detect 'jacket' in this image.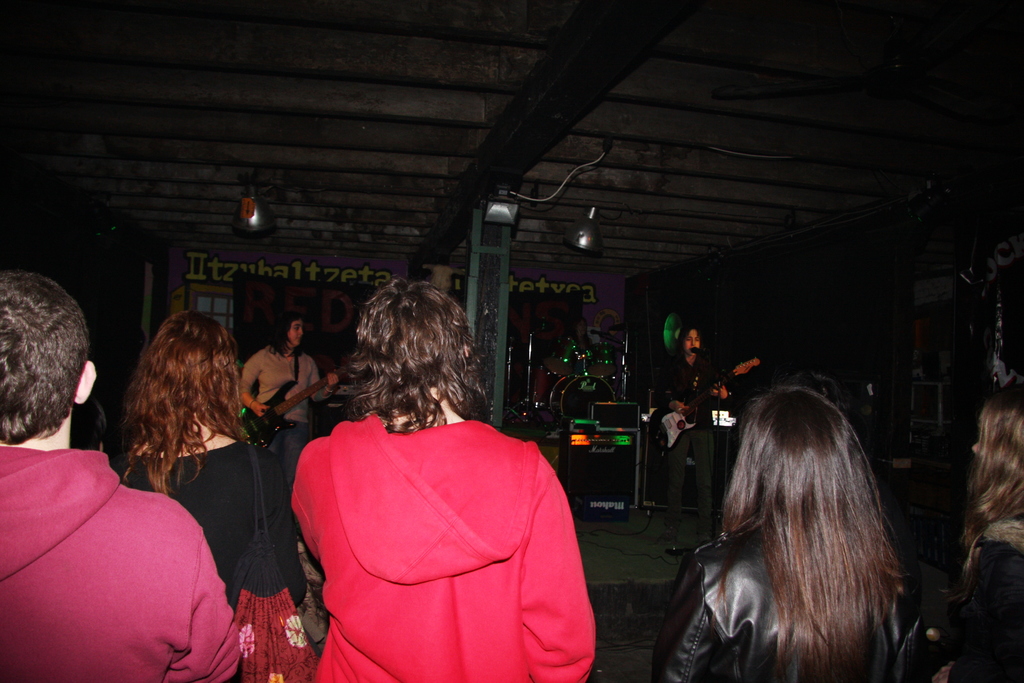
Detection: left=275, top=409, right=598, bottom=682.
